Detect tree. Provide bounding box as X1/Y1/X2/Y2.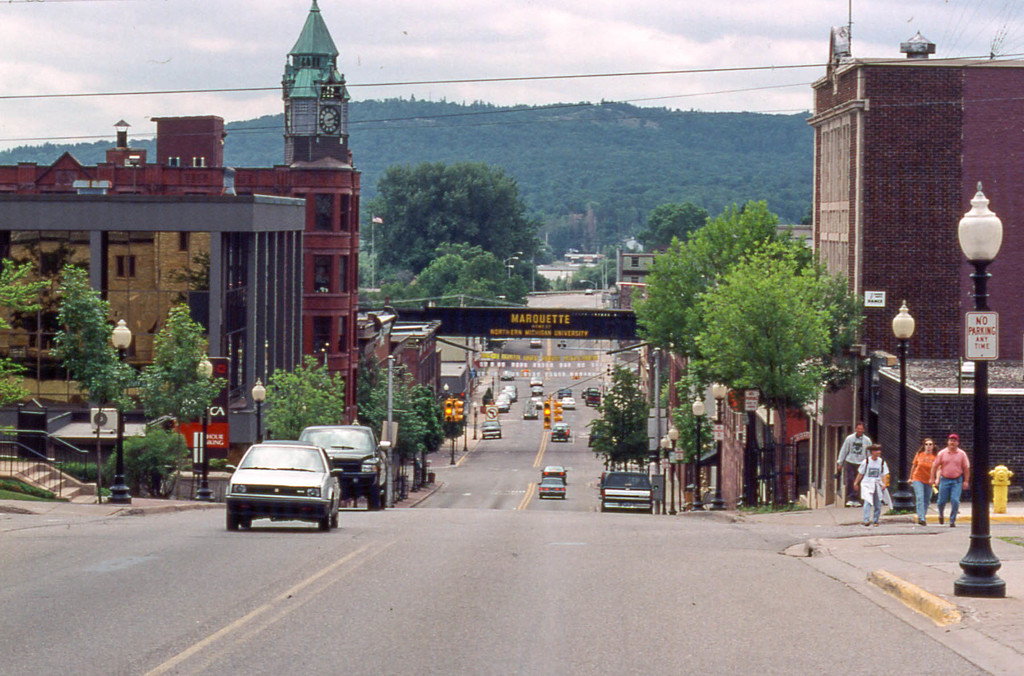
51/257/138/406.
